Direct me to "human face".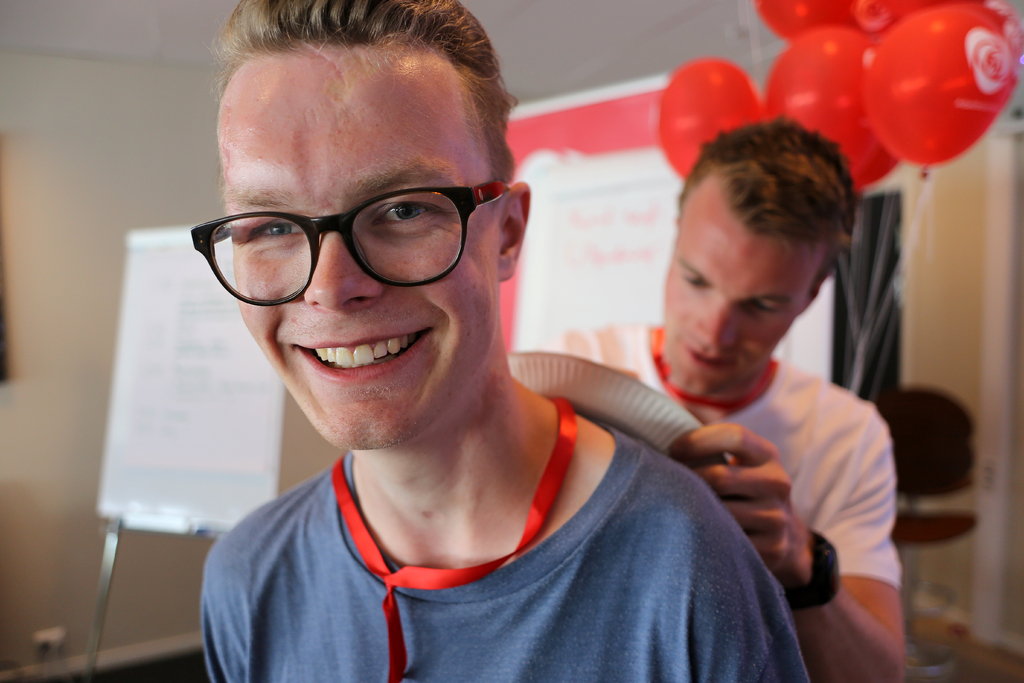
Direction: box=[667, 196, 822, 396].
